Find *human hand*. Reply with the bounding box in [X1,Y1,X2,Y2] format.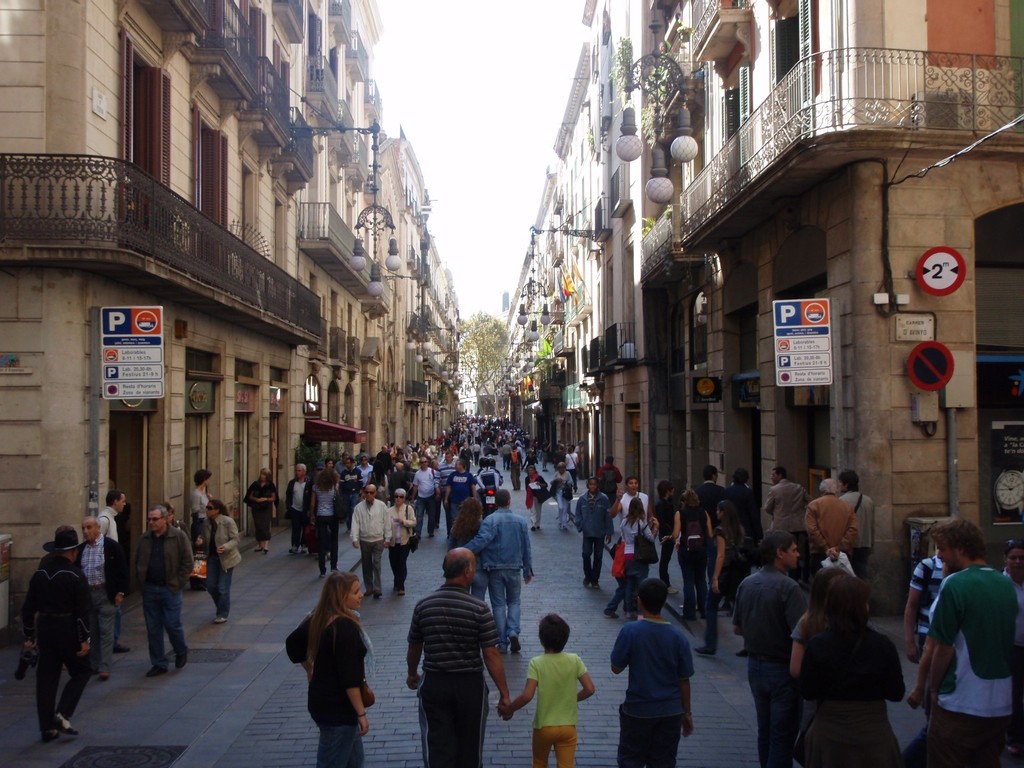
[823,545,837,561].
